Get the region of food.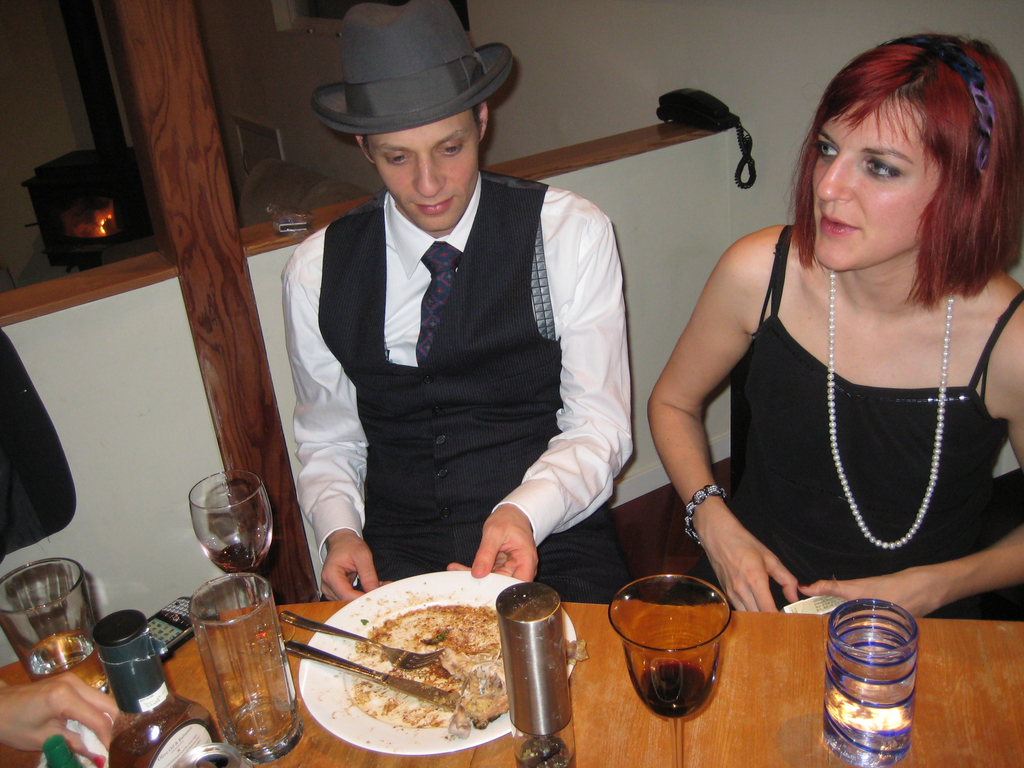
(left=345, top=586, right=510, bottom=723).
